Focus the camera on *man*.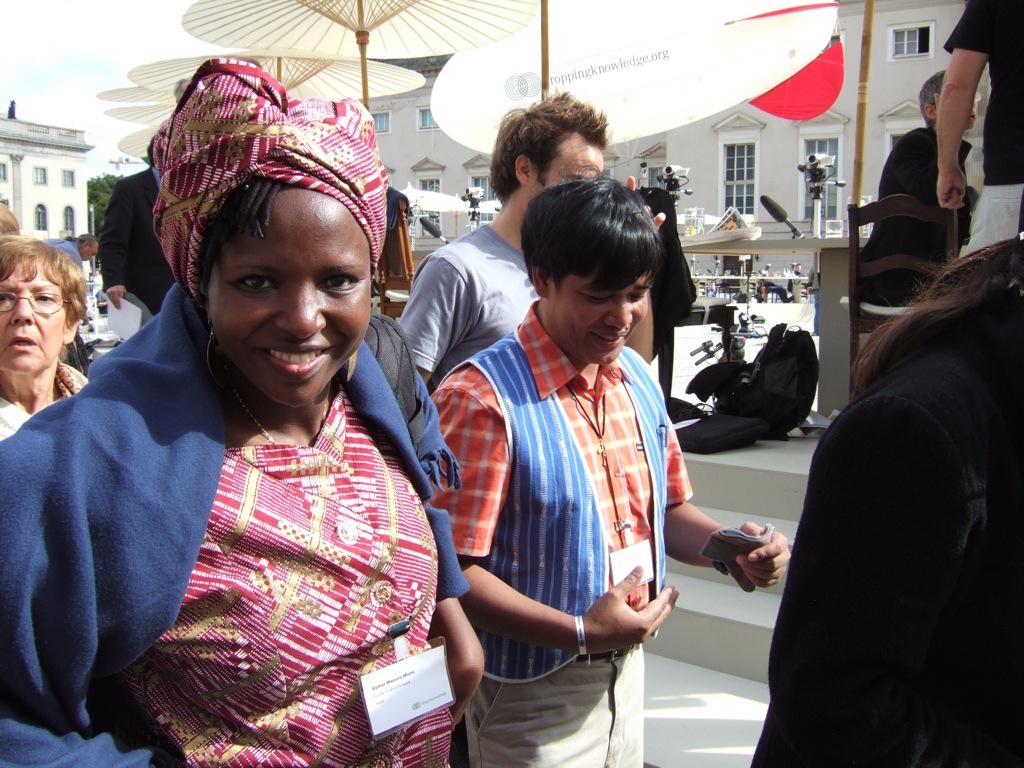
Focus region: [left=399, top=88, right=607, bottom=383].
